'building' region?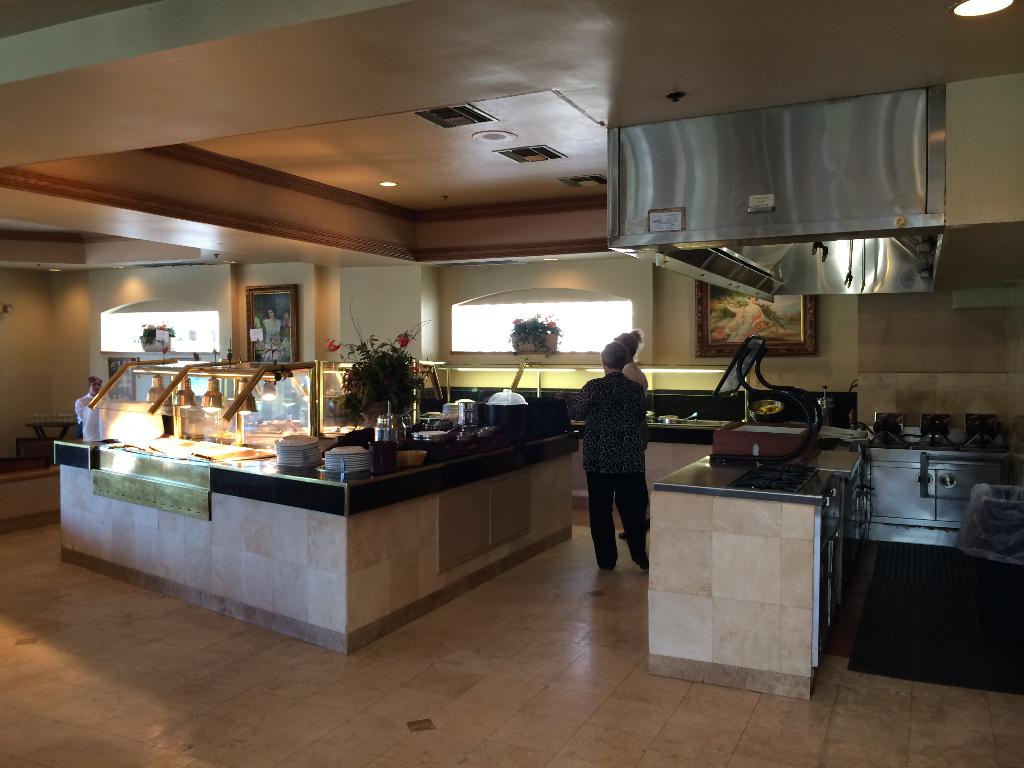
bbox(0, 0, 1023, 767)
